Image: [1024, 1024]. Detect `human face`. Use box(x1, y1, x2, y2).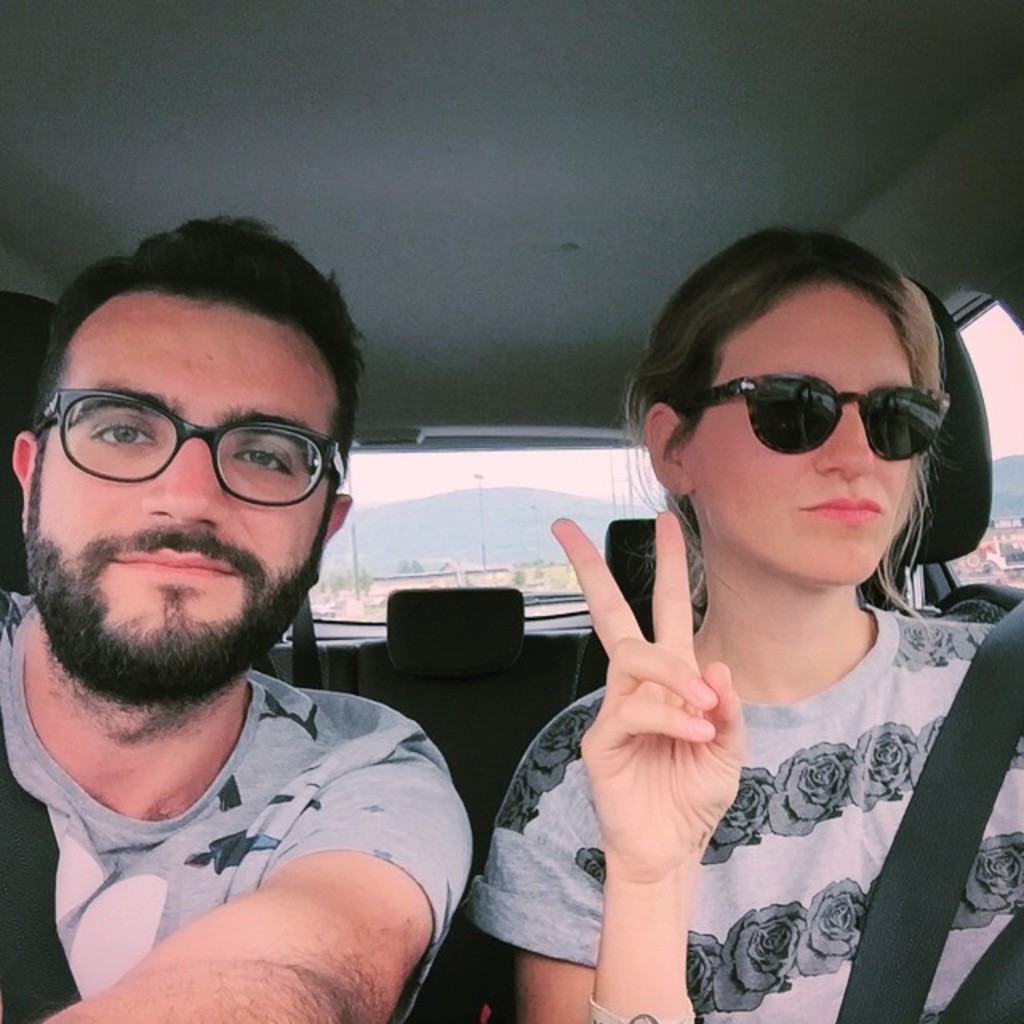
box(691, 278, 925, 581).
